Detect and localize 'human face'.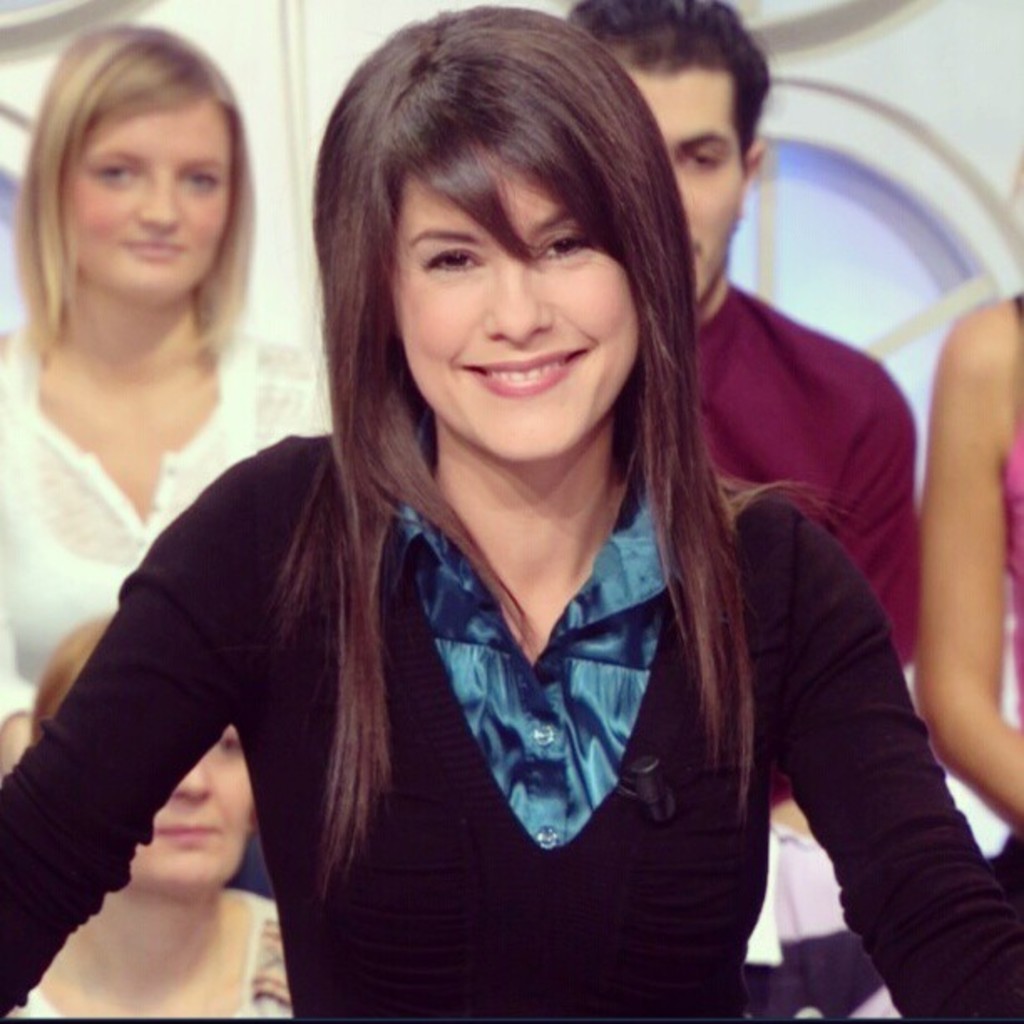
Localized at <box>390,147,639,460</box>.
